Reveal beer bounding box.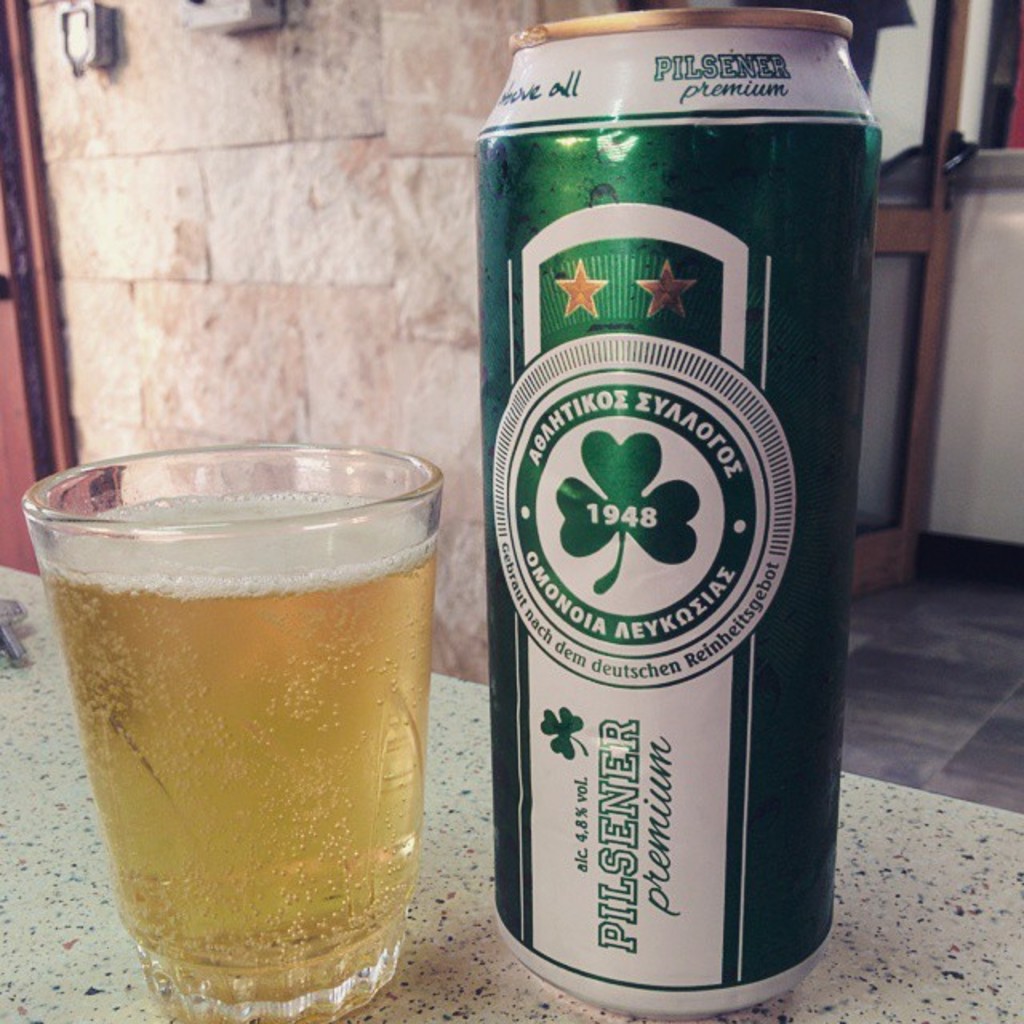
Revealed: 22/429/426/1022.
